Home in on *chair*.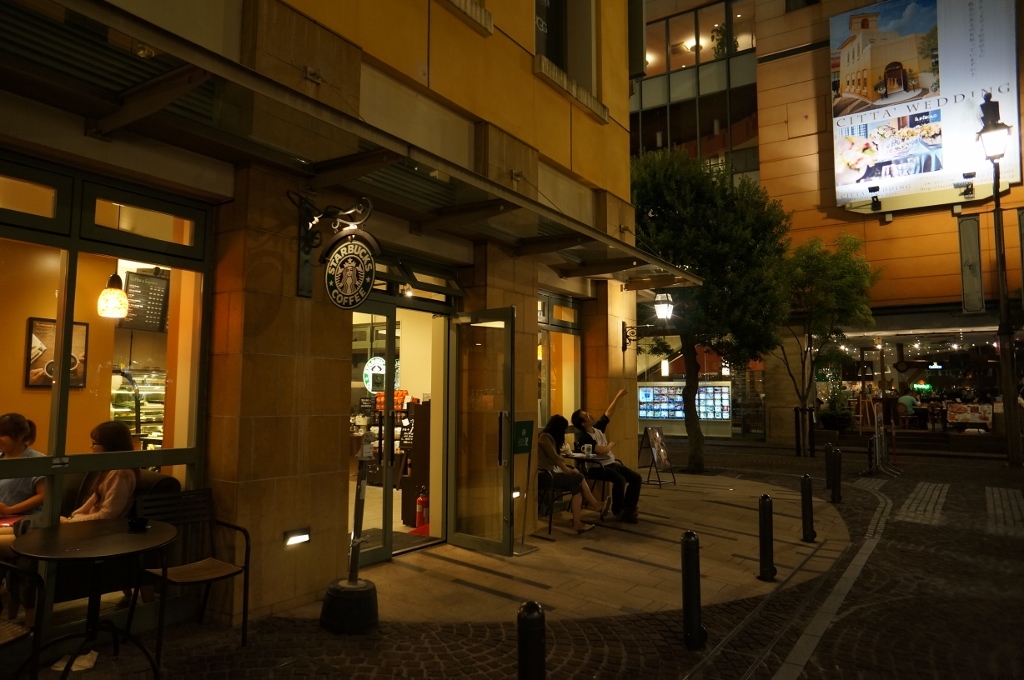
Homed in at 571, 448, 624, 515.
